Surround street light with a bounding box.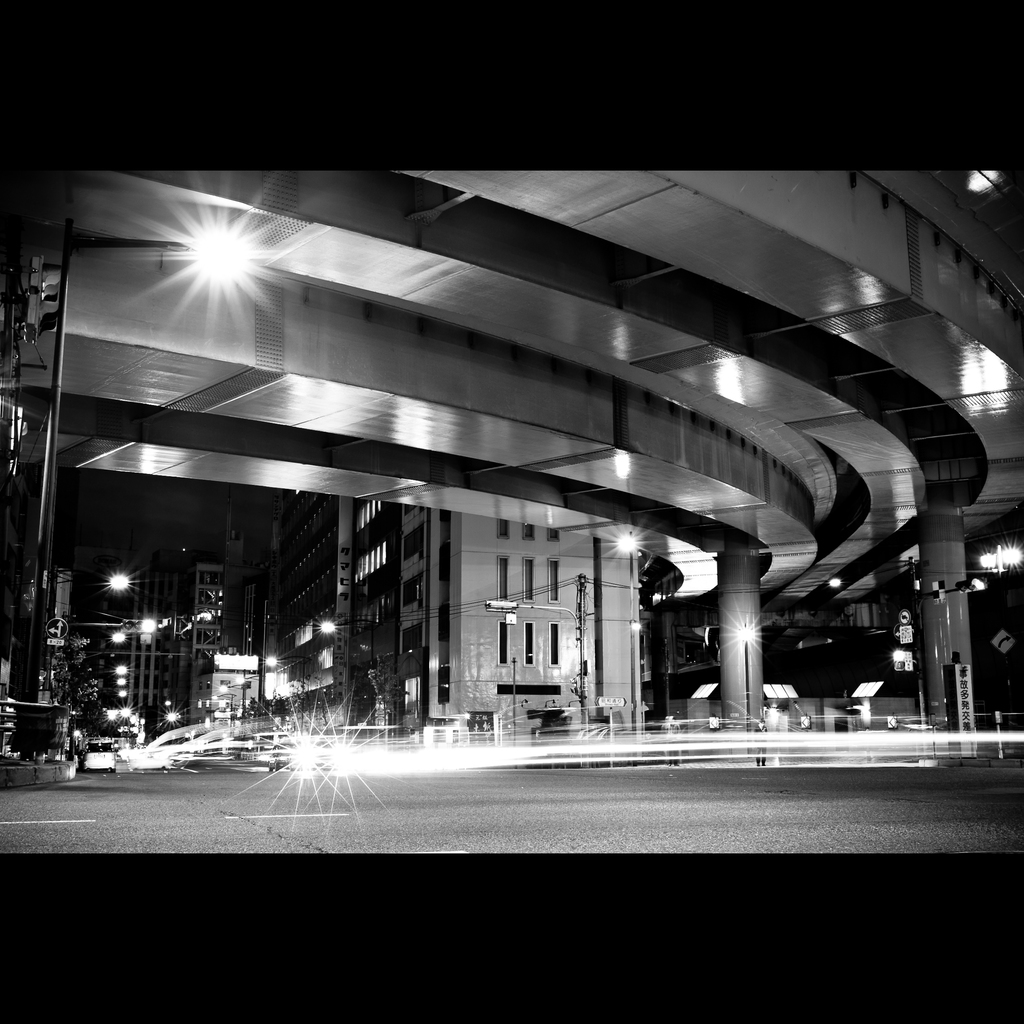
box=[314, 620, 379, 680].
